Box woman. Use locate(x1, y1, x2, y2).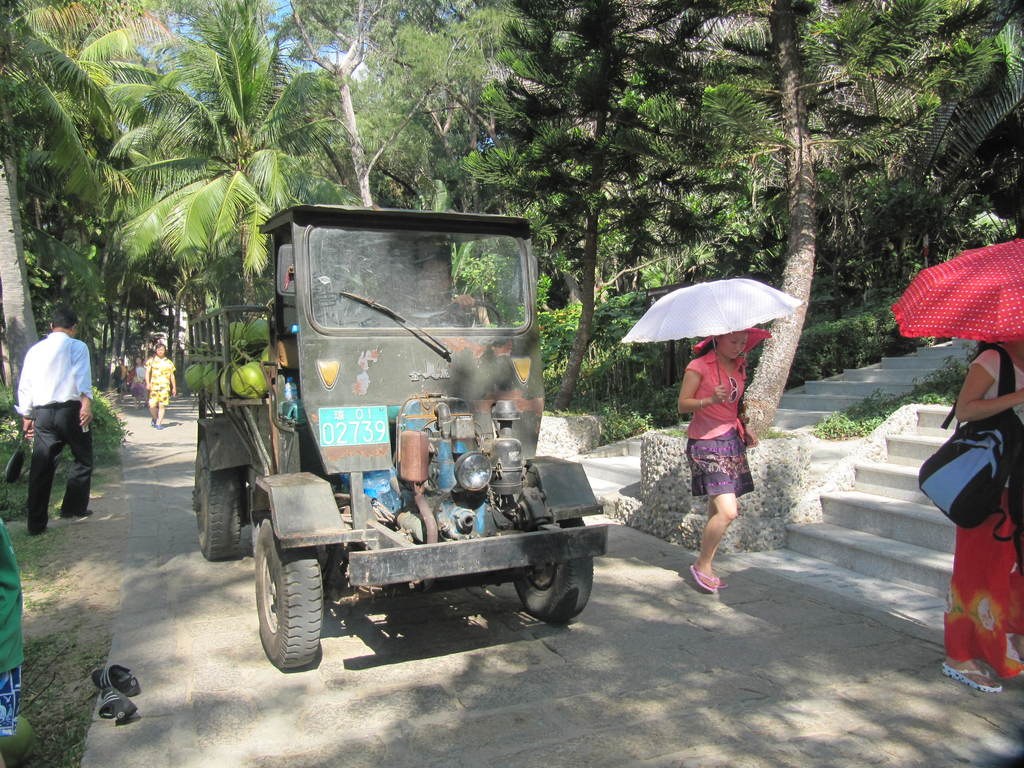
locate(673, 335, 769, 591).
